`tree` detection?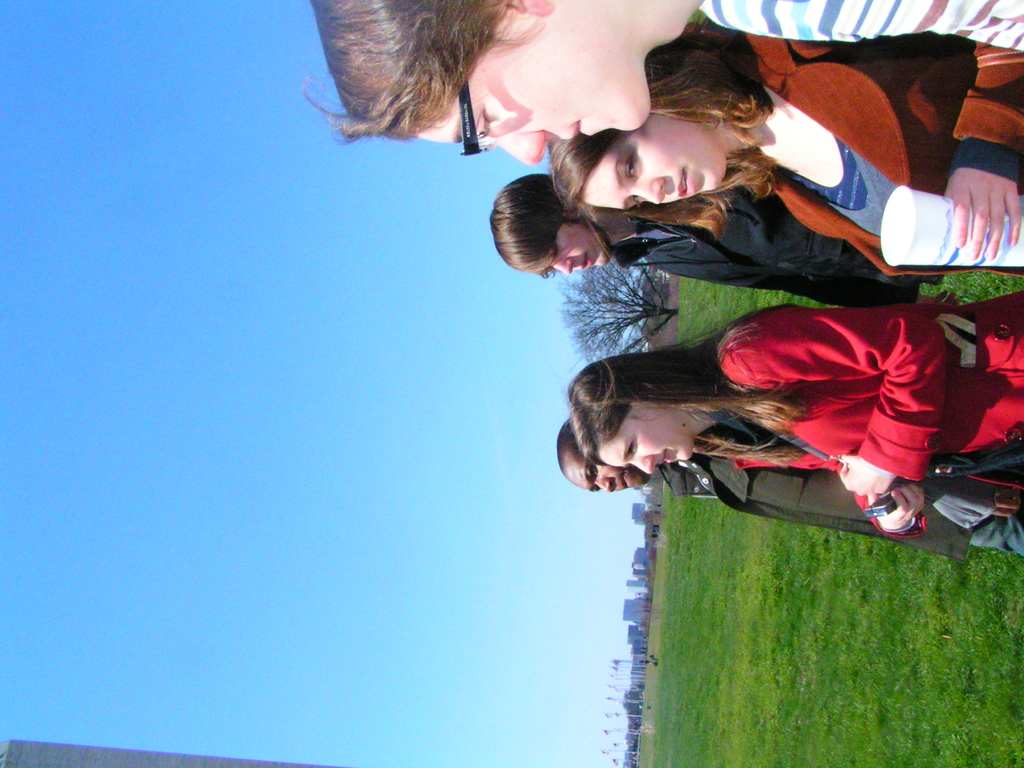
556, 259, 682, 349
